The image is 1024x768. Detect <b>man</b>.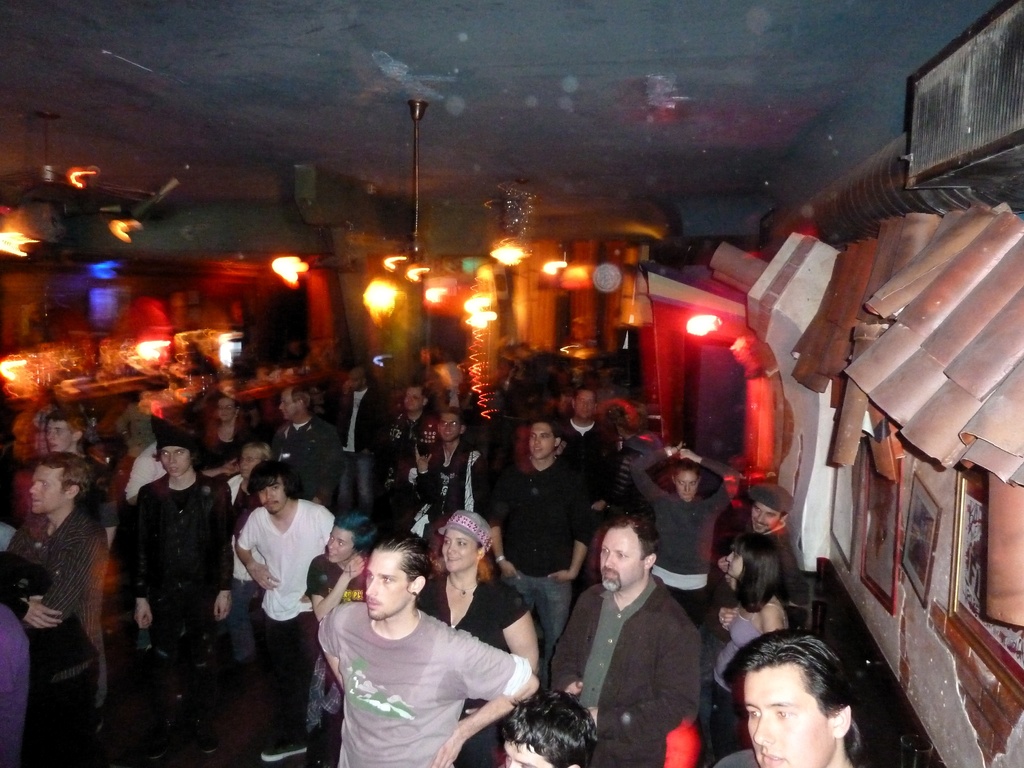
Detection: left=232, top=464, right=338, bottom=762.
